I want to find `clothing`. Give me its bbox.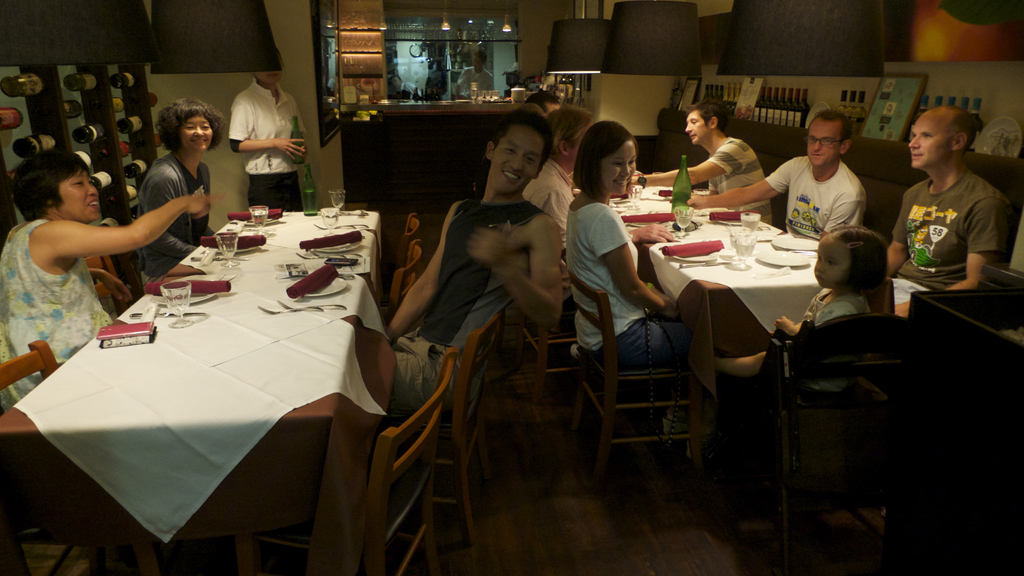
<box>524,155,575,248</box>.
